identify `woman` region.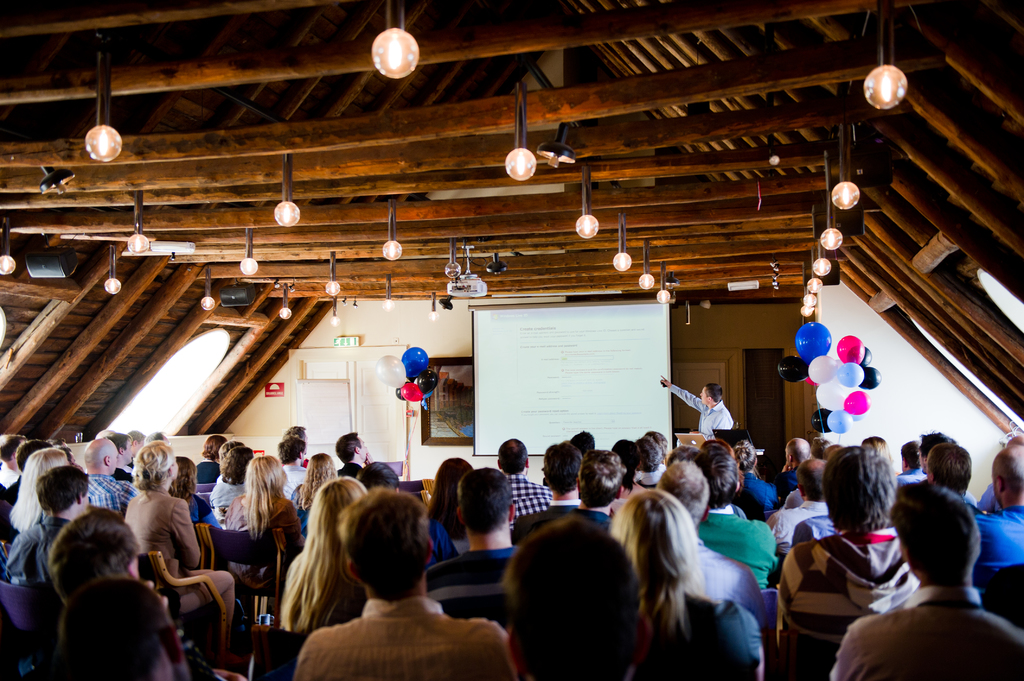
Region: (left=611, top=476, right=767, bottom=678).
